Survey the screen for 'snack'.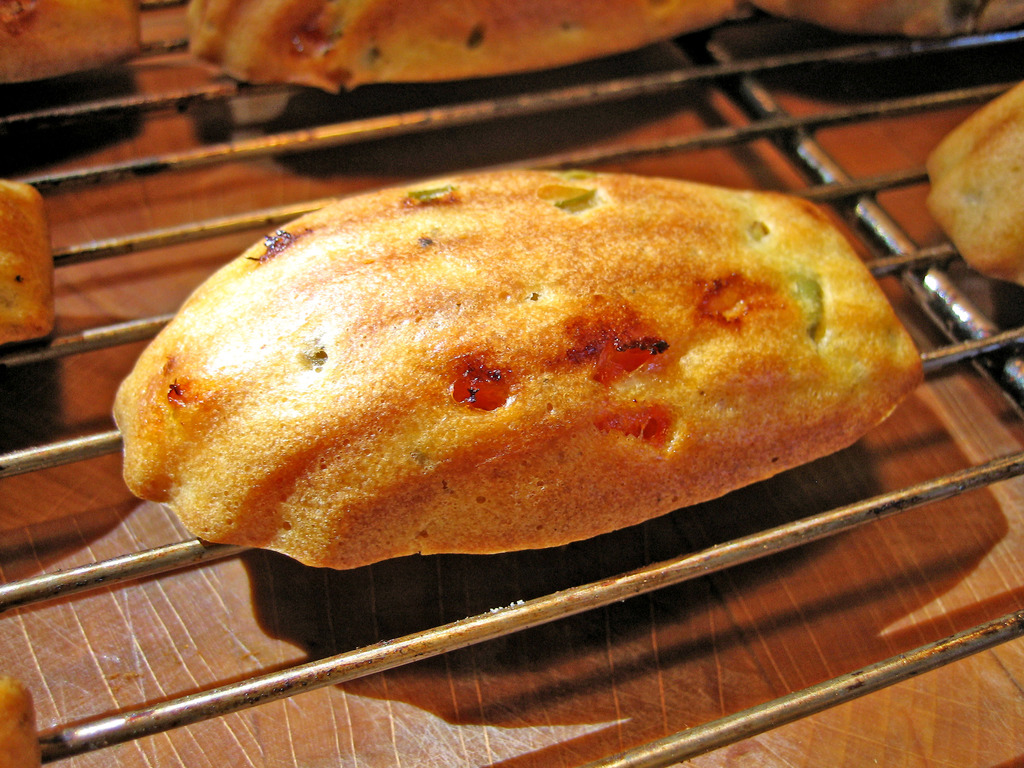
Survey found: box(754, 0, 1023, 36).
